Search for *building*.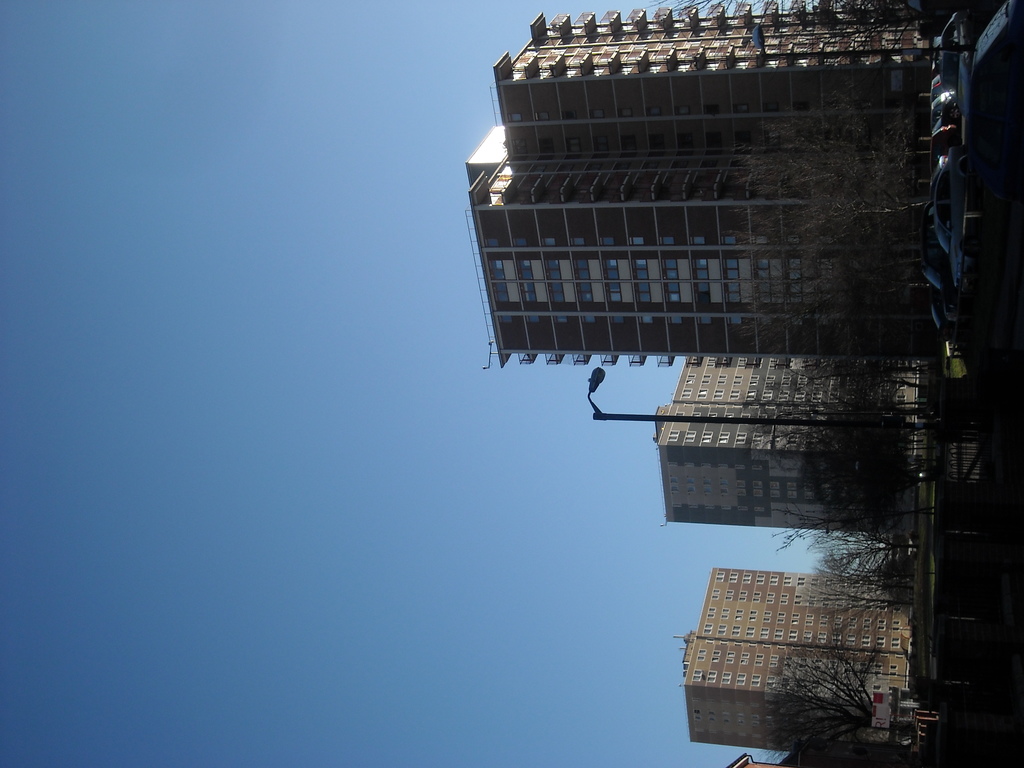
Found at box=[674, 566, 909, 746].
